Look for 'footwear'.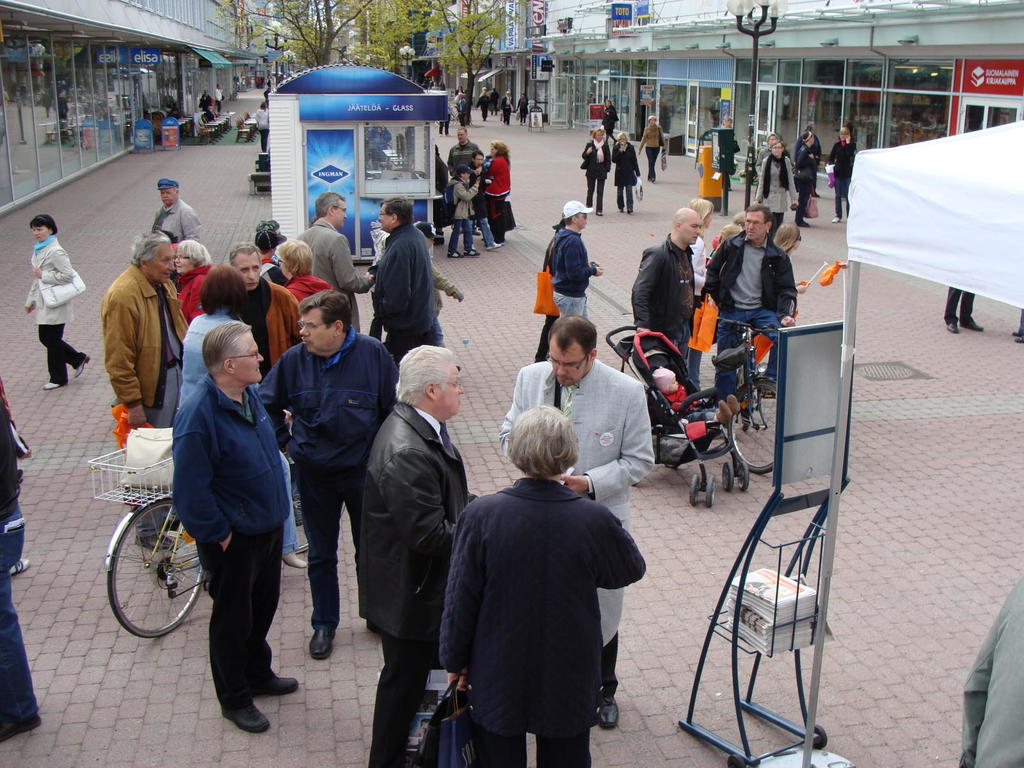
Found: pyautogui.locateOnScreen(5, 559, 31, 580).
